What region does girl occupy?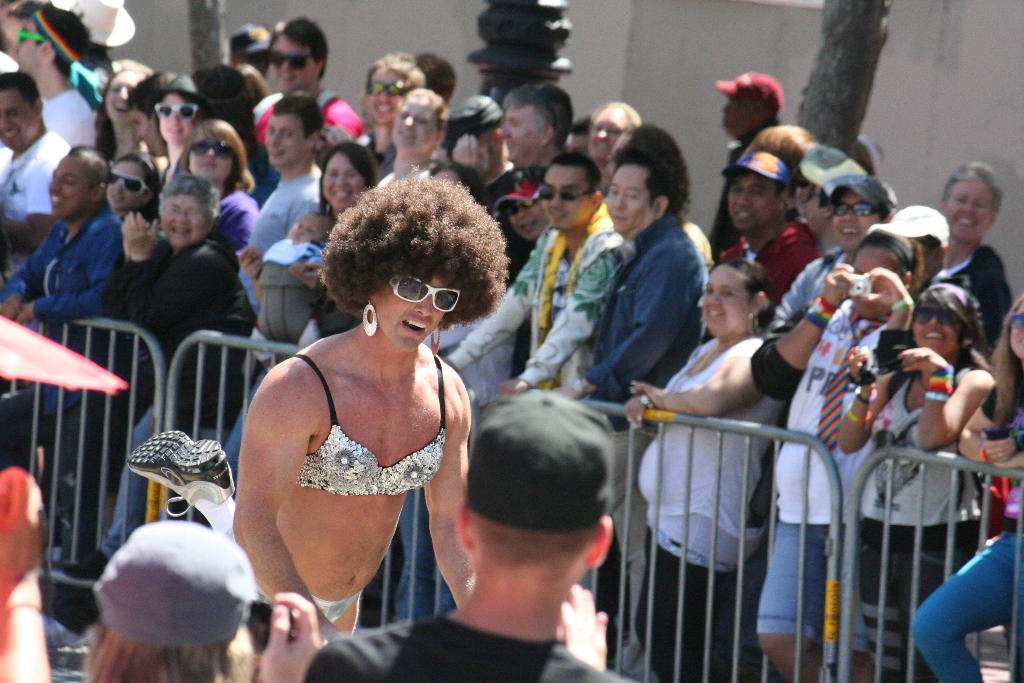
840:279:996:682.
